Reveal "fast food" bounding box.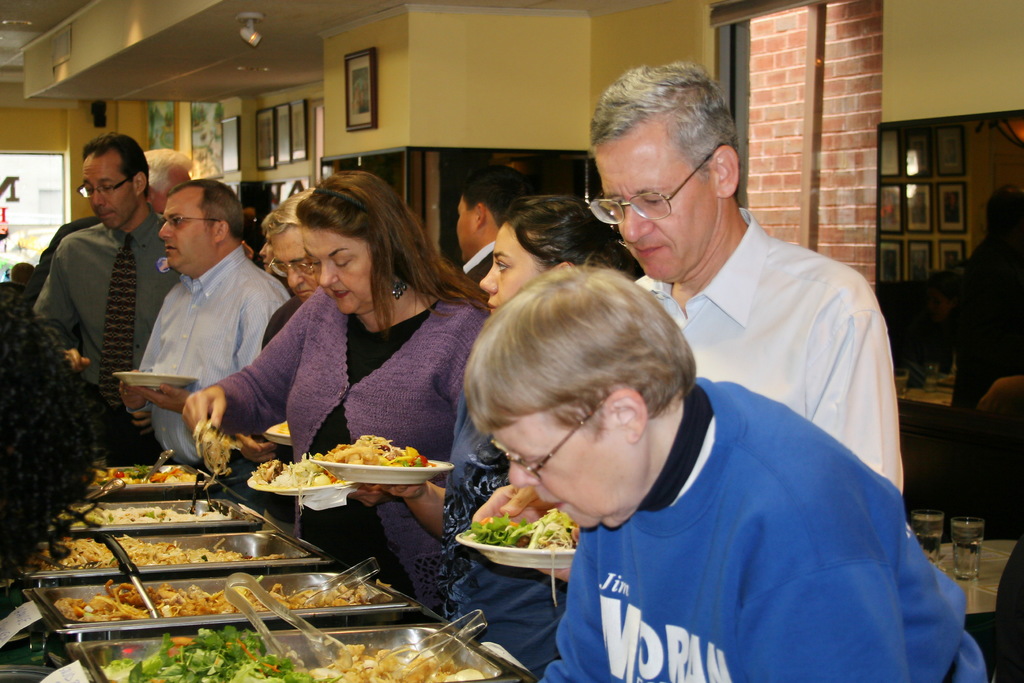
Revealed: (66,573,374,632).
